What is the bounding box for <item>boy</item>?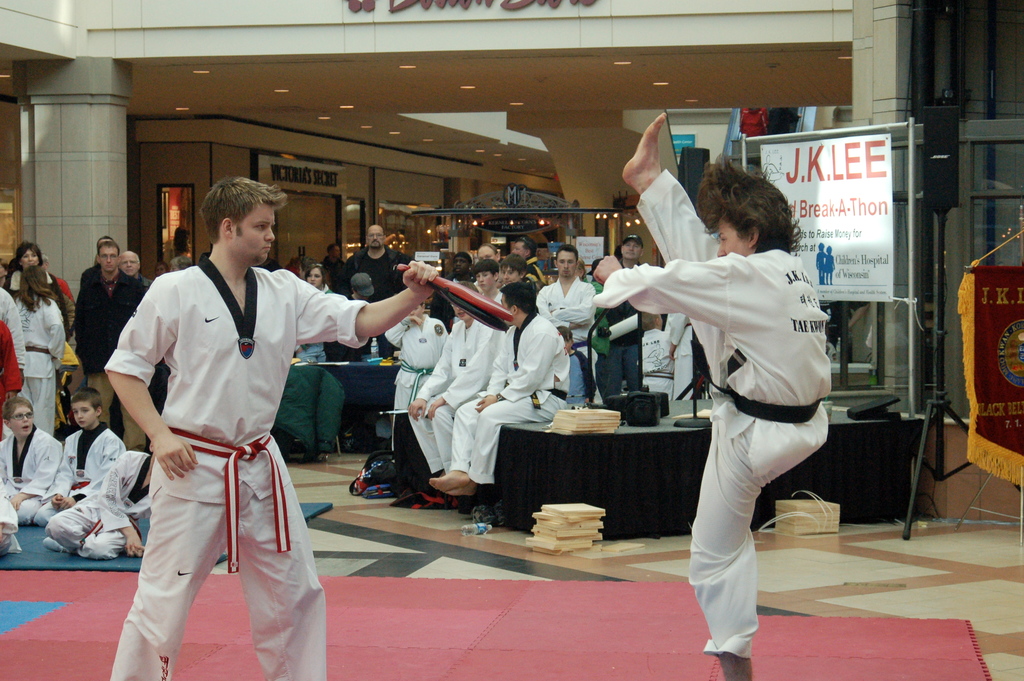
select_region(29, 388, 127, 528).
